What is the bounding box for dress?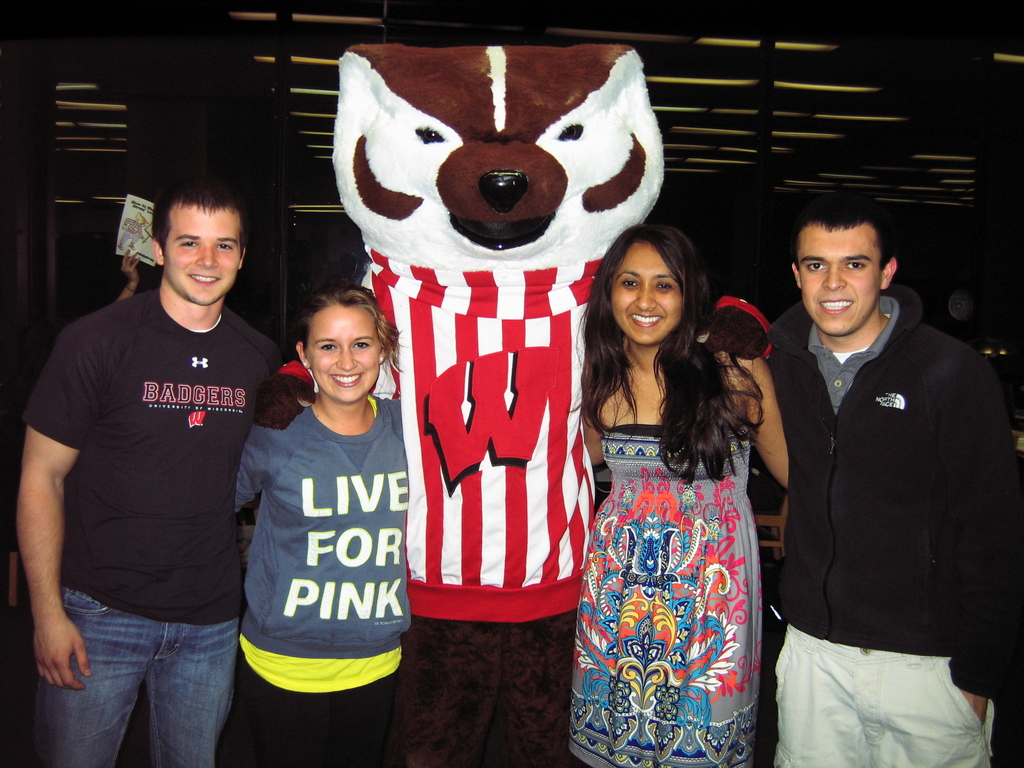
Rect(567, 424, 762, 767).
